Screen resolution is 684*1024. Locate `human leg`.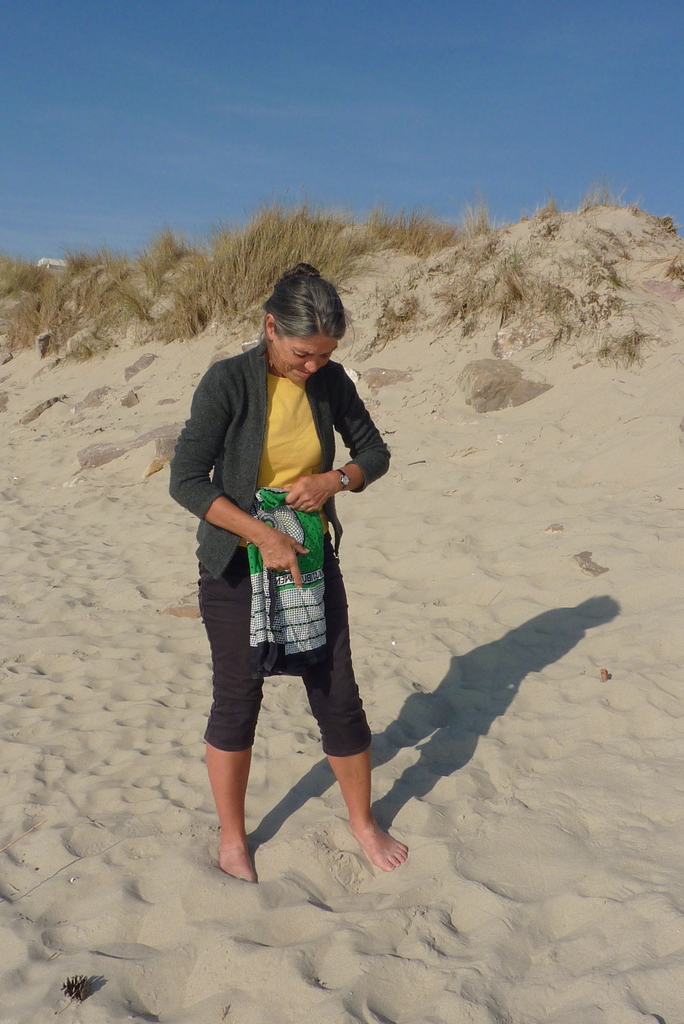
bbox=(287, 539, 408, 875).
